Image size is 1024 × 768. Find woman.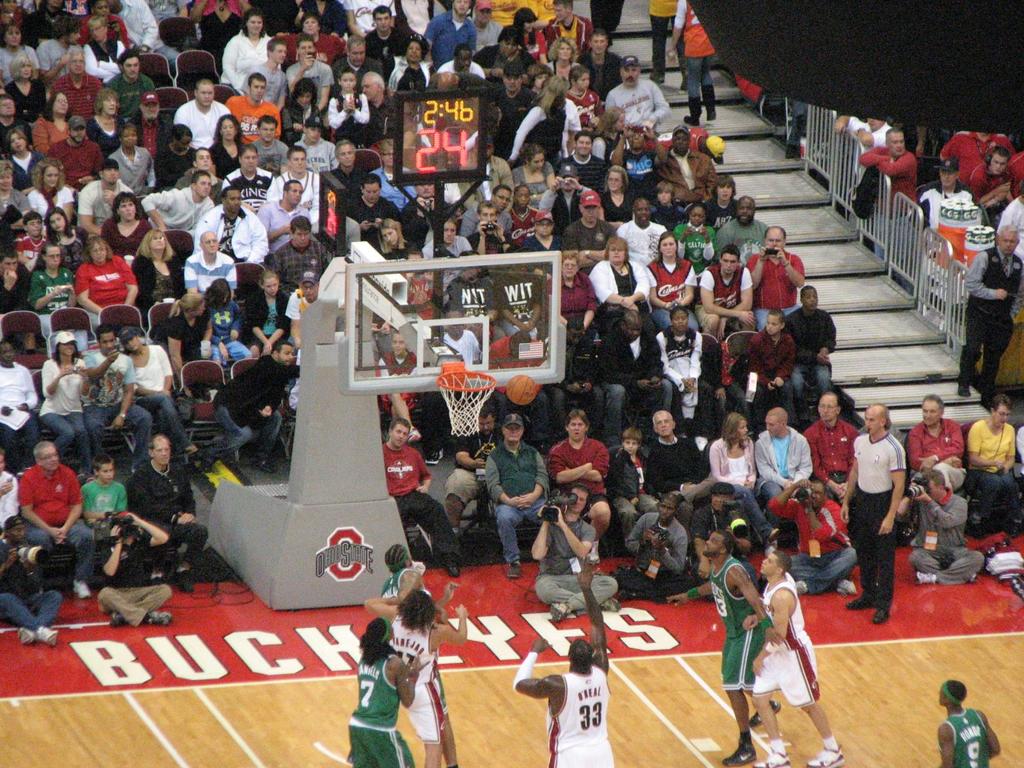
77/234/136/330.
